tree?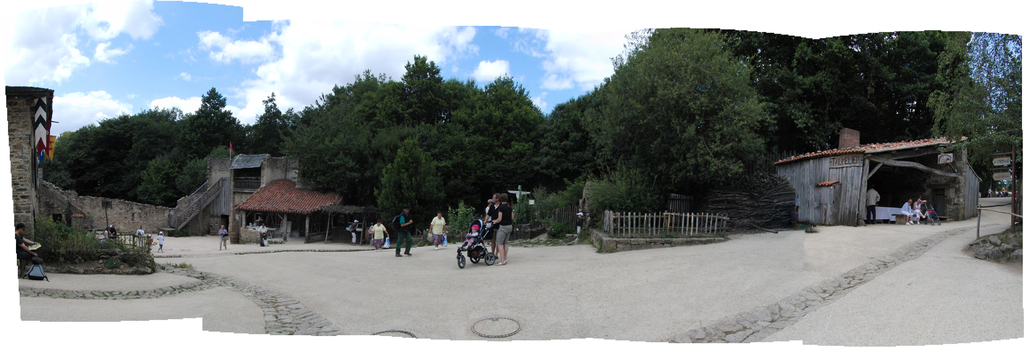
47, 108, 183, 212
